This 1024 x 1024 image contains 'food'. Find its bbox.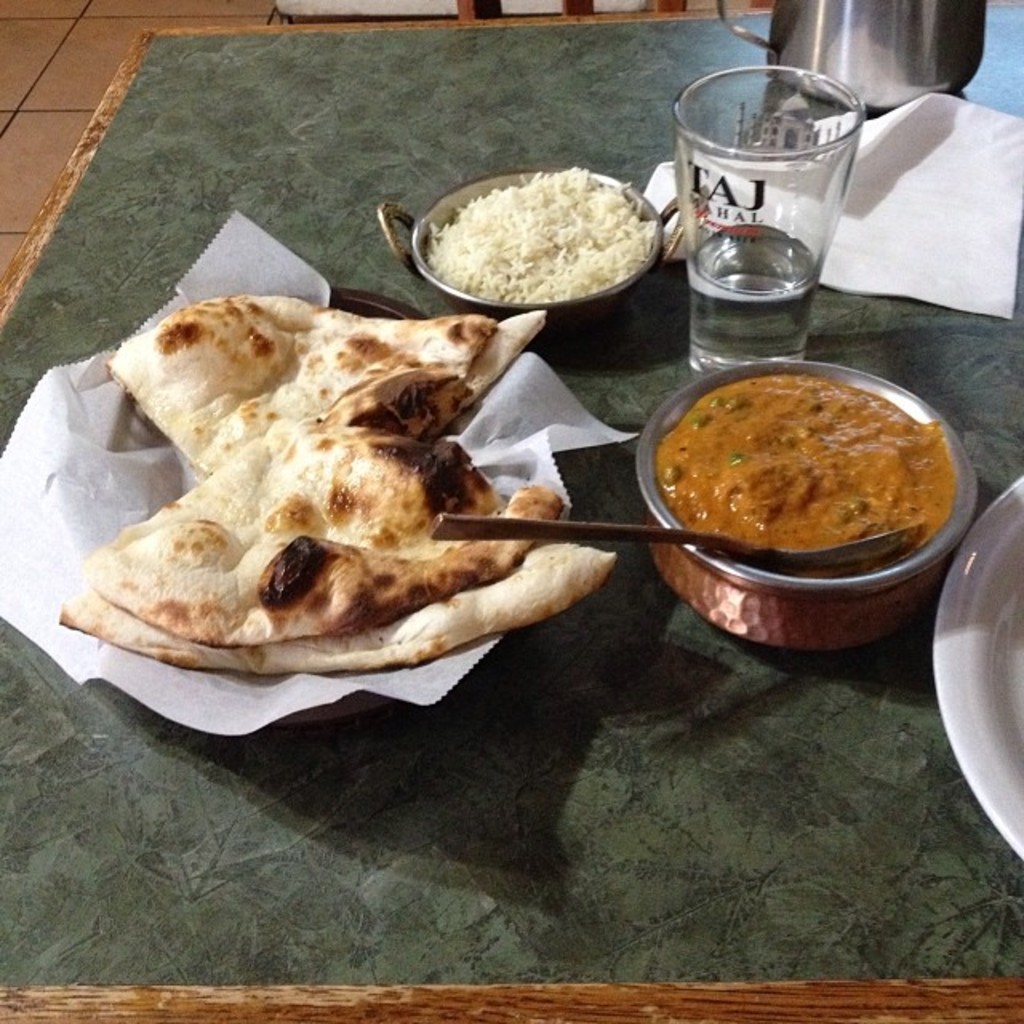
locate(650, 347, 955, 562).
